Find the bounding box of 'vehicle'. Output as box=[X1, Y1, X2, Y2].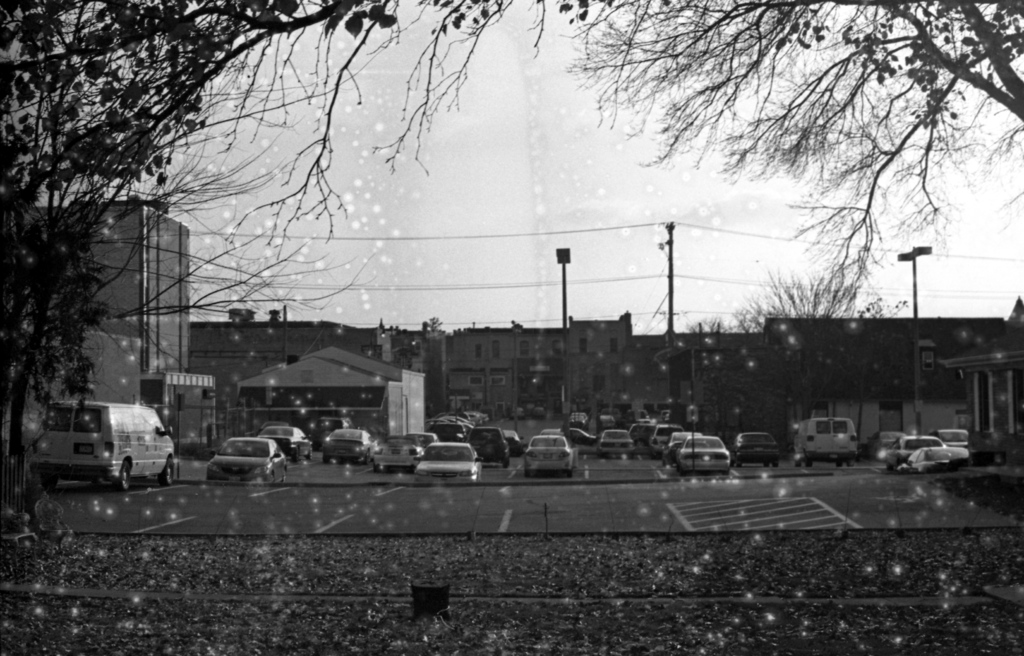
box=[927, 427, 970, 445].
